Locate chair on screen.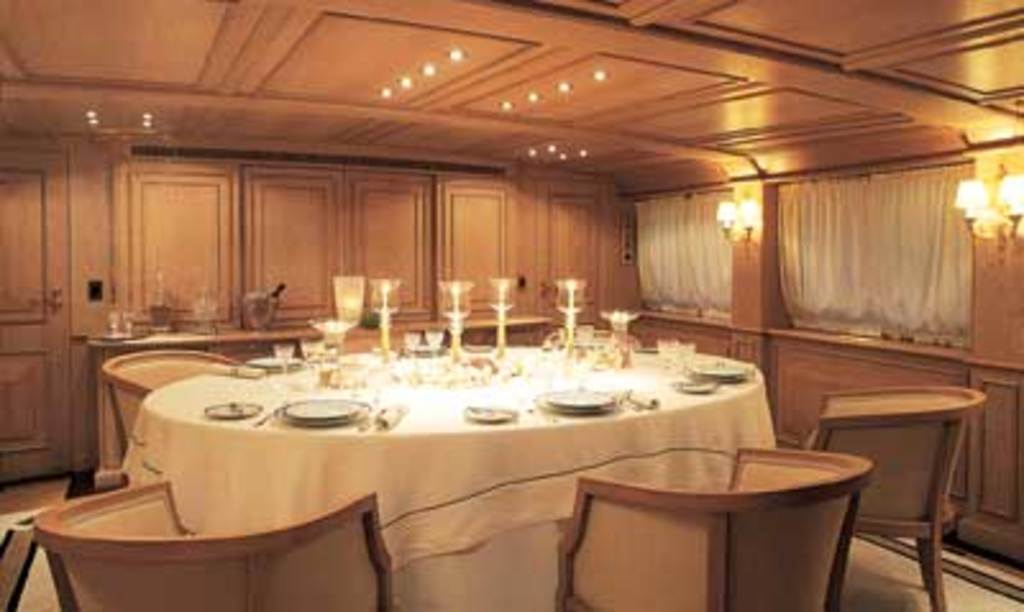
On screen at locate(556, 451, 860, 609).
